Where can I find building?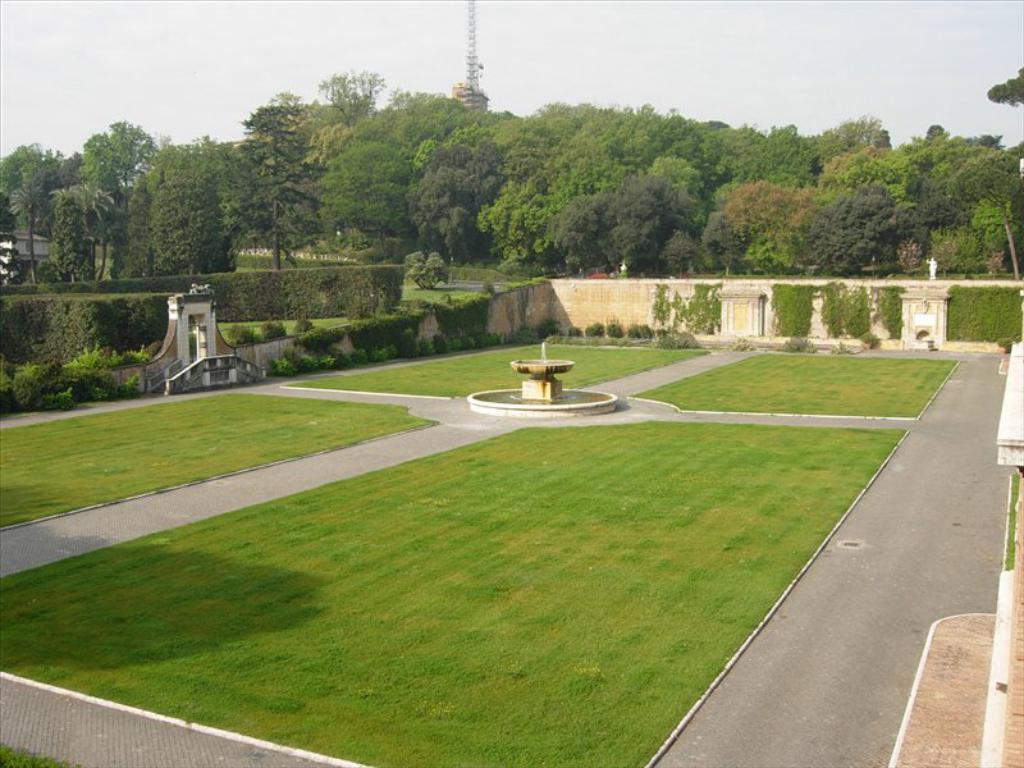
You can find it at left=451, top=77, right=490, bottom=111.
